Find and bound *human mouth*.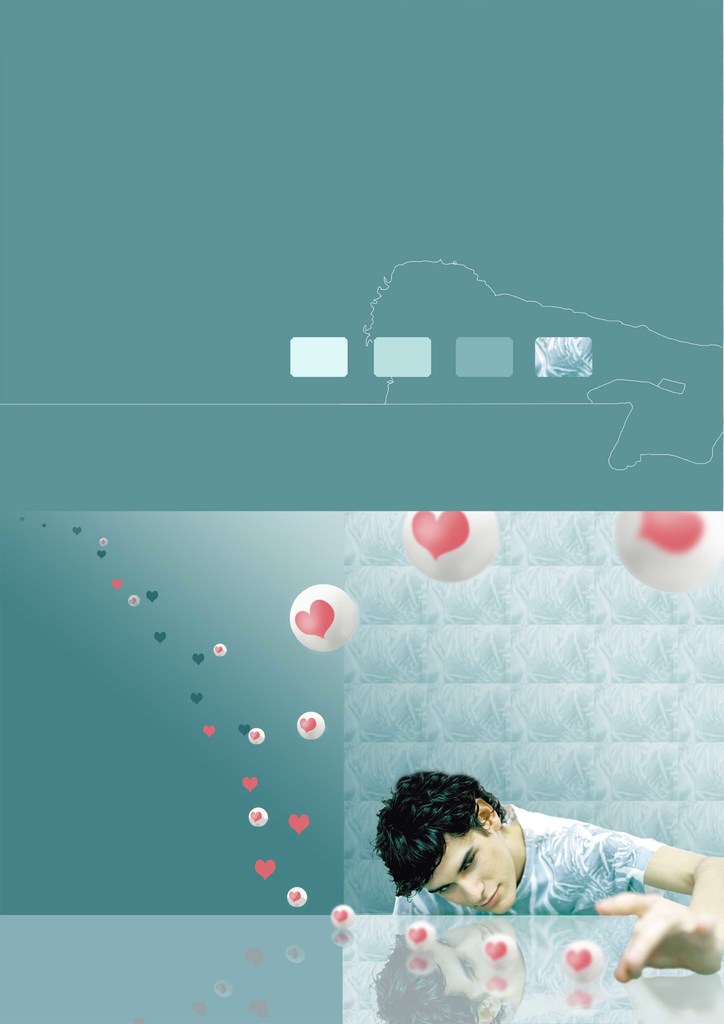
Bound: [479,881,501,912].
